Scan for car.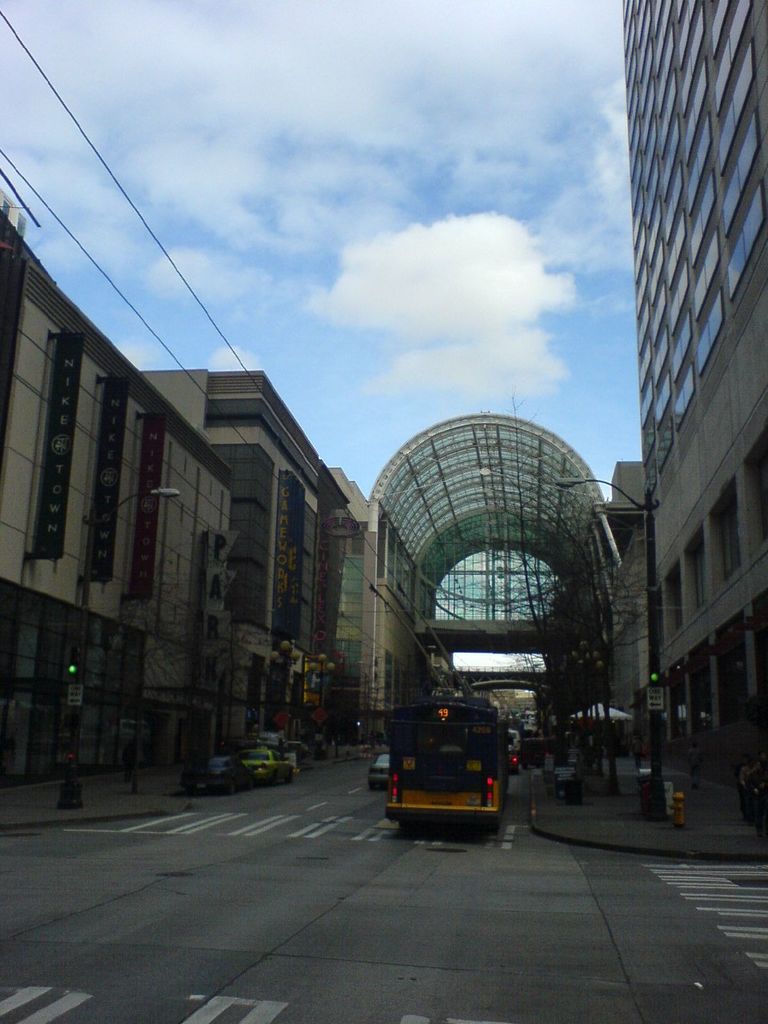
Scan result: <bbox>241, 747, 302, 792</bbox>.
